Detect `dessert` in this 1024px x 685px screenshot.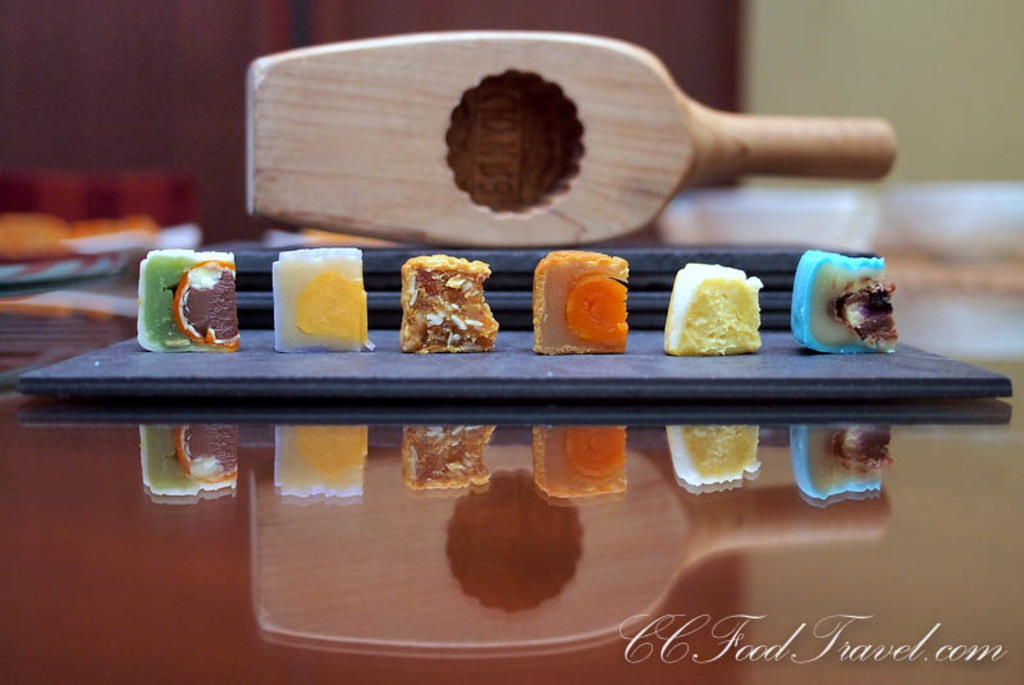
Detection: {"left": 133, "top": 248, "right": 244, "bottom": 350}.
